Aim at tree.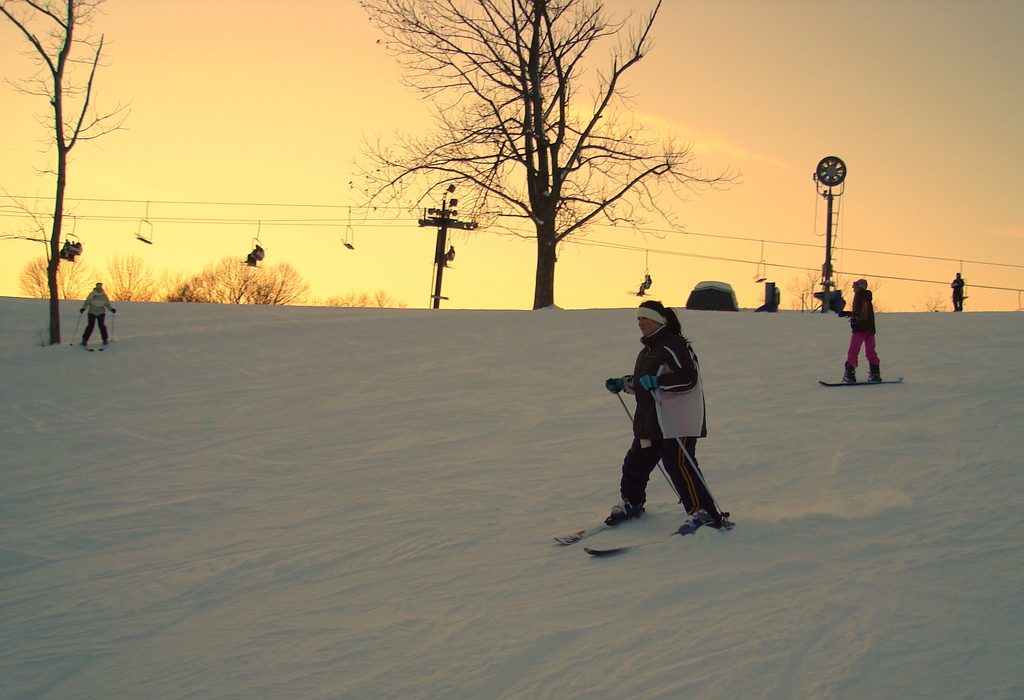
Aimed at {"x1": 152, "y1": 250, "x2": 316, "y2": 303}.
